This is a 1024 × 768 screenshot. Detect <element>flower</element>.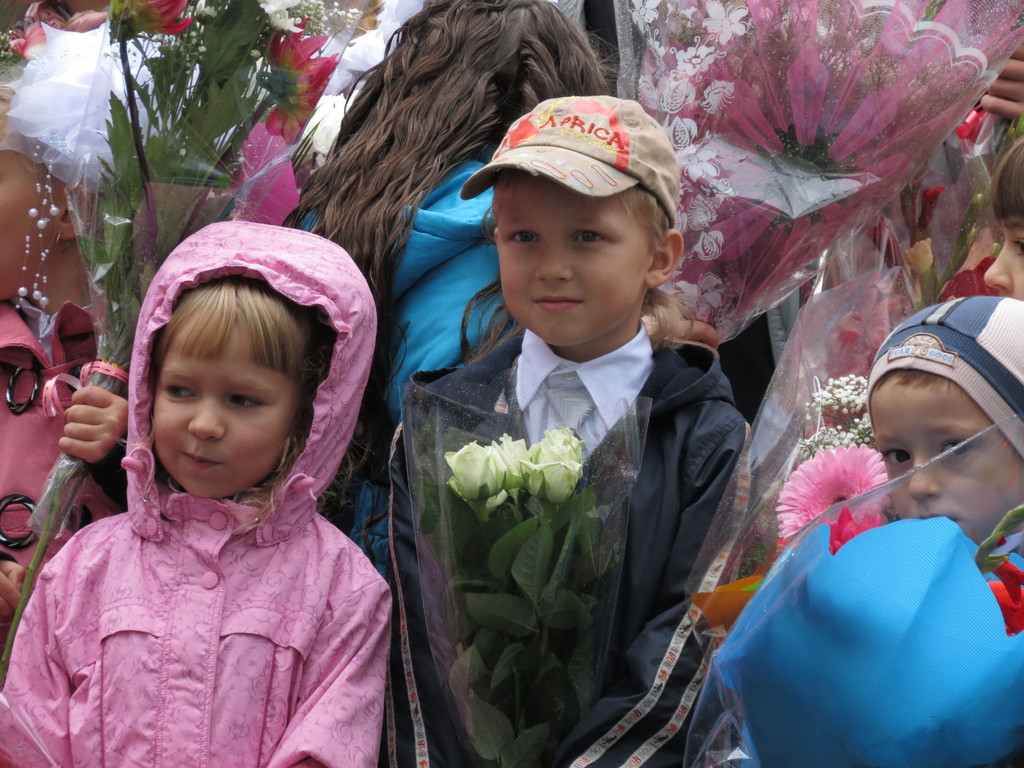
702,0,747,40.
